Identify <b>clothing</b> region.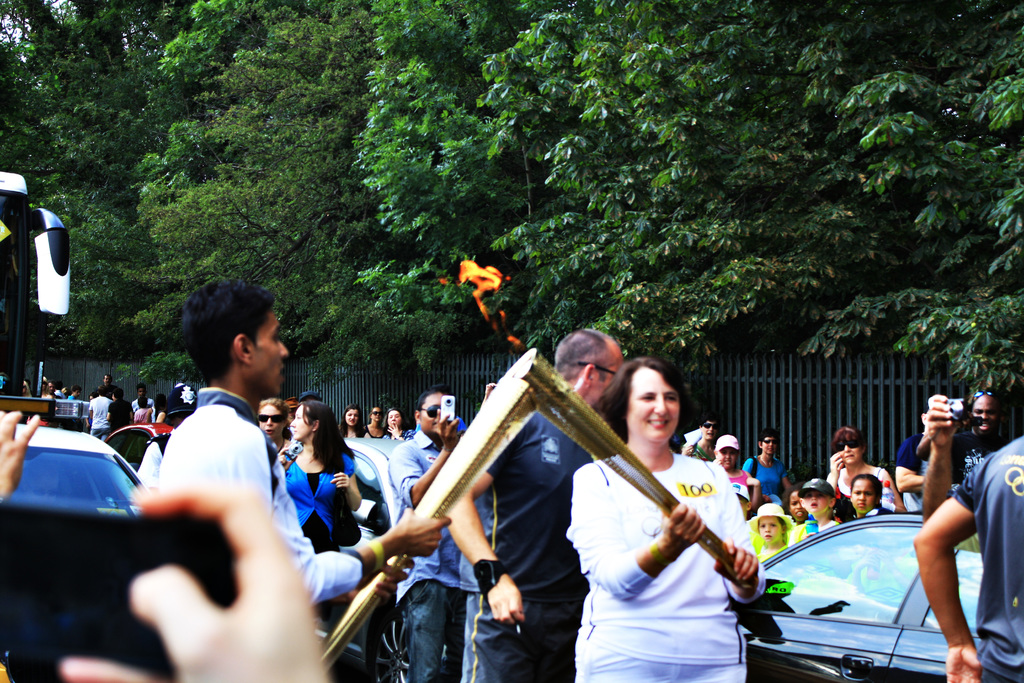
Region: 273 441 362 611.
